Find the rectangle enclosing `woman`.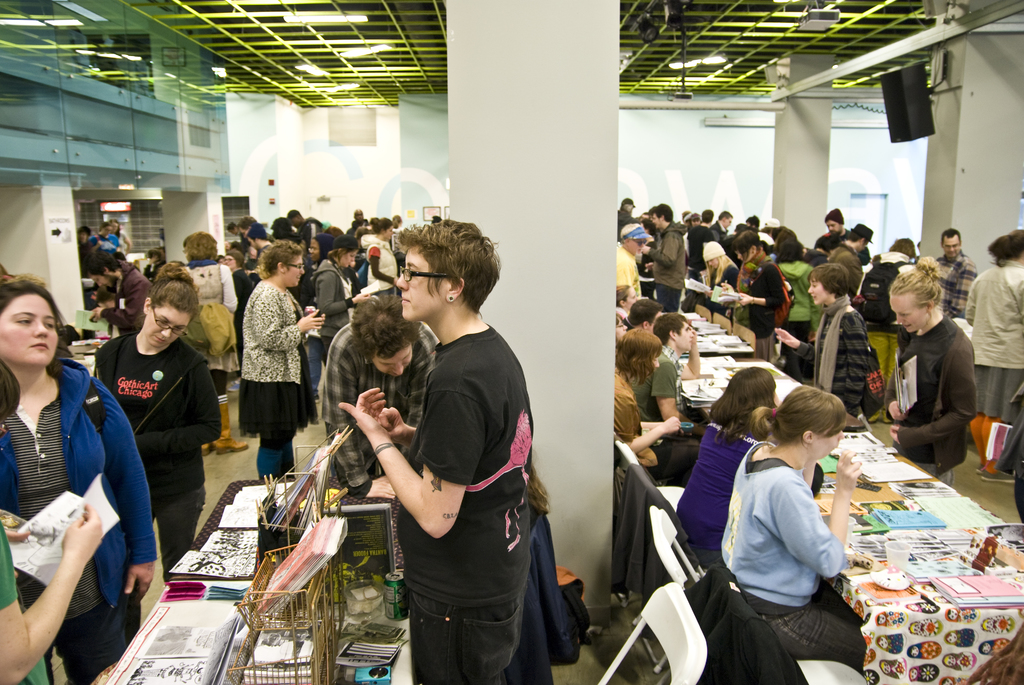
3:272:147:684.
